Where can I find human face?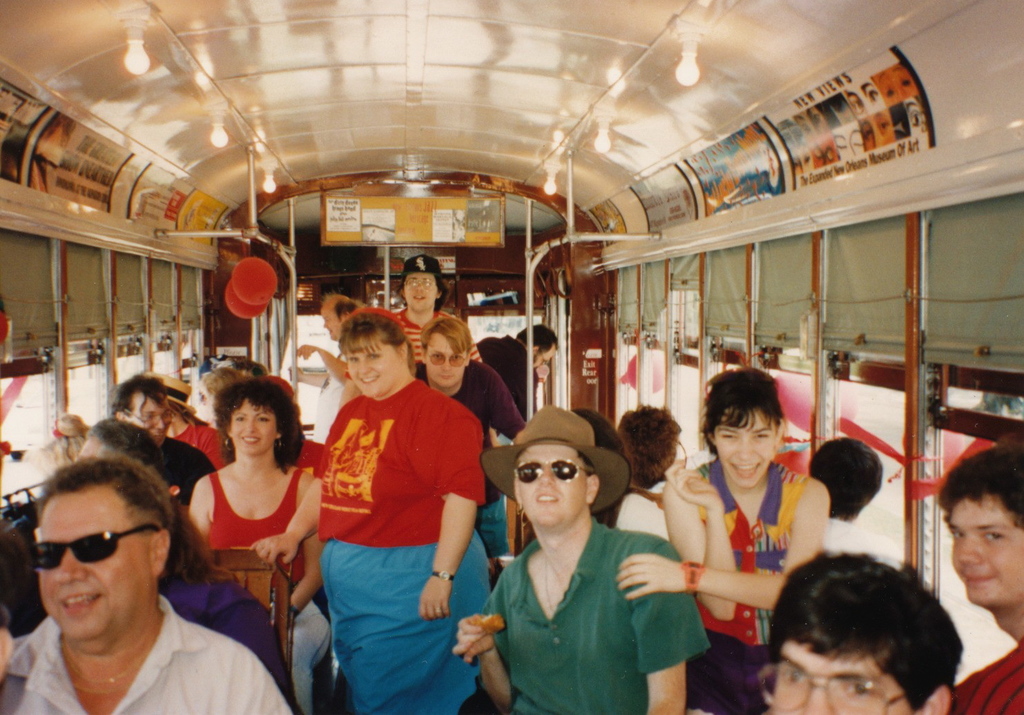
You can find it at crop(770, 643, 917, 714).
